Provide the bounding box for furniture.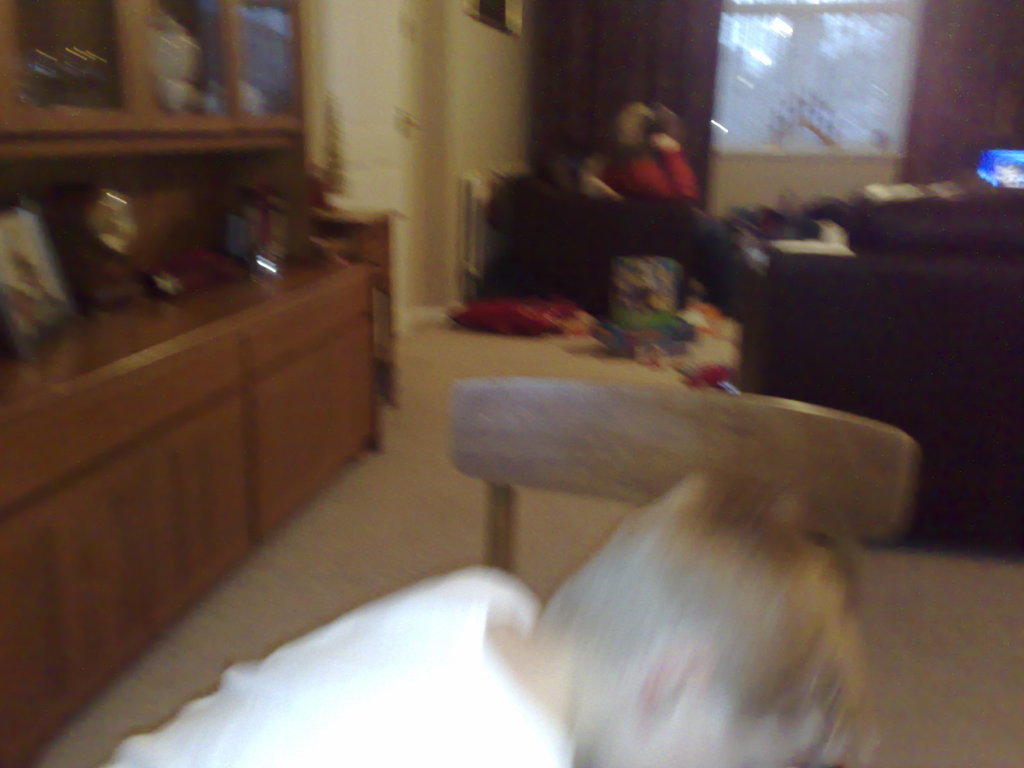
(left=312, top=204, right=398, bottom=426).
